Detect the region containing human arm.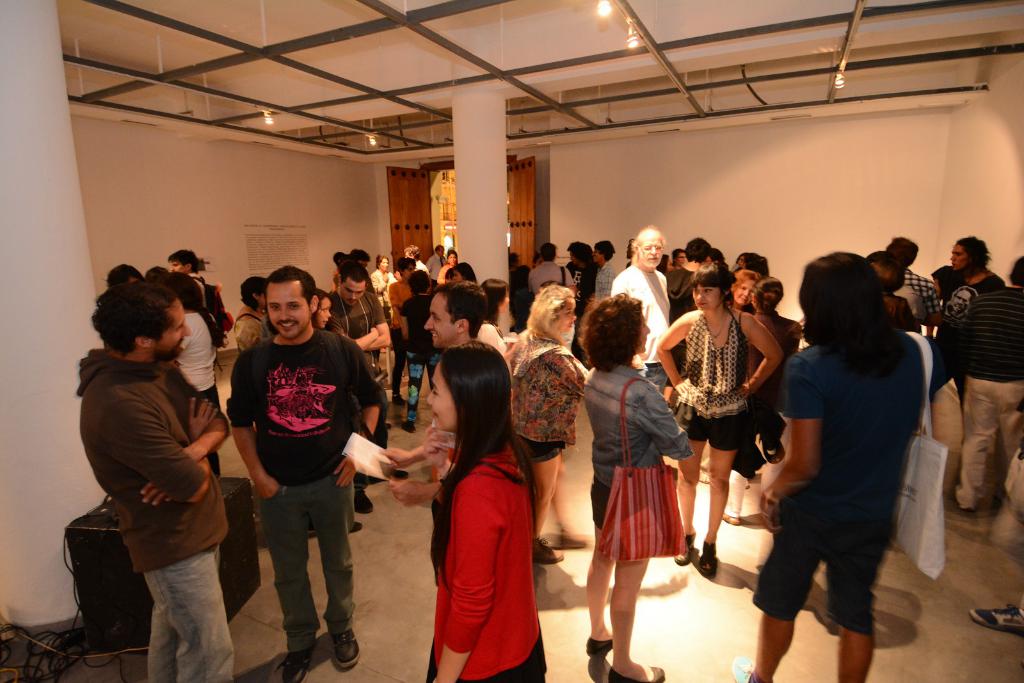
crop(369, 290, 394, 351).
